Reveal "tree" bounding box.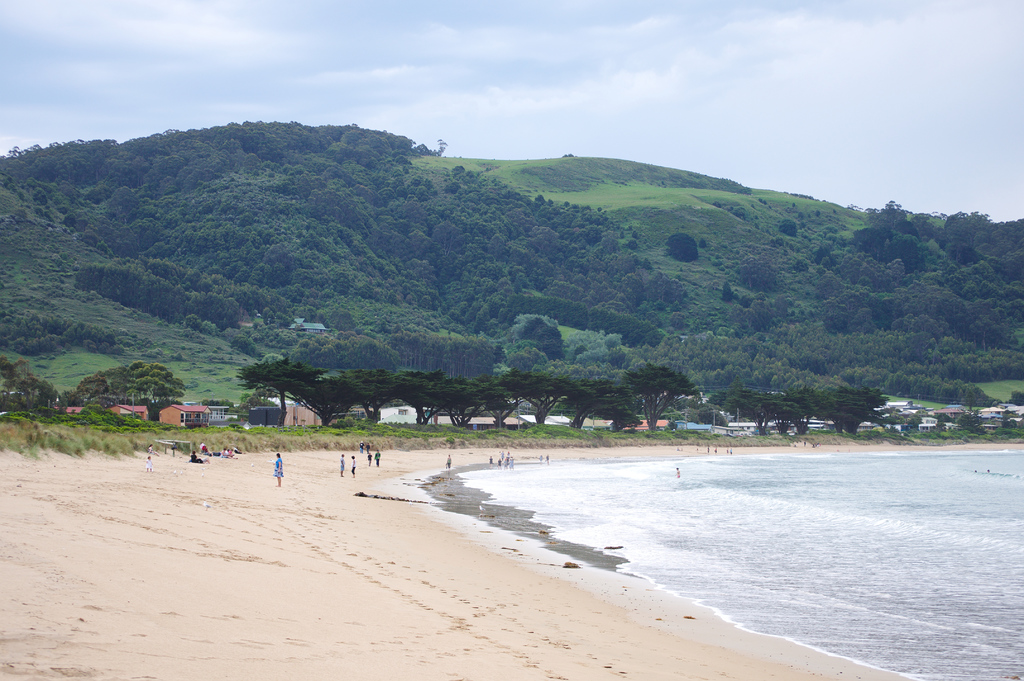
Revealed: 789:380:898:443.
